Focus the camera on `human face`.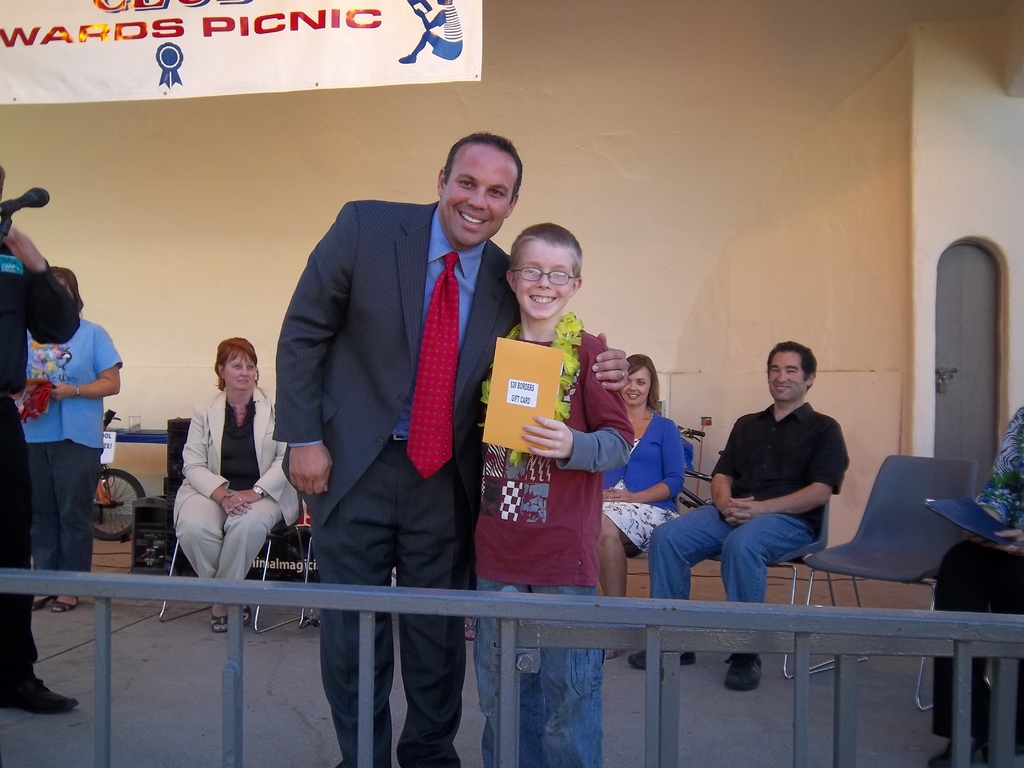
Focus region: [x1=620, y1=367, x2=652, y2=407].
